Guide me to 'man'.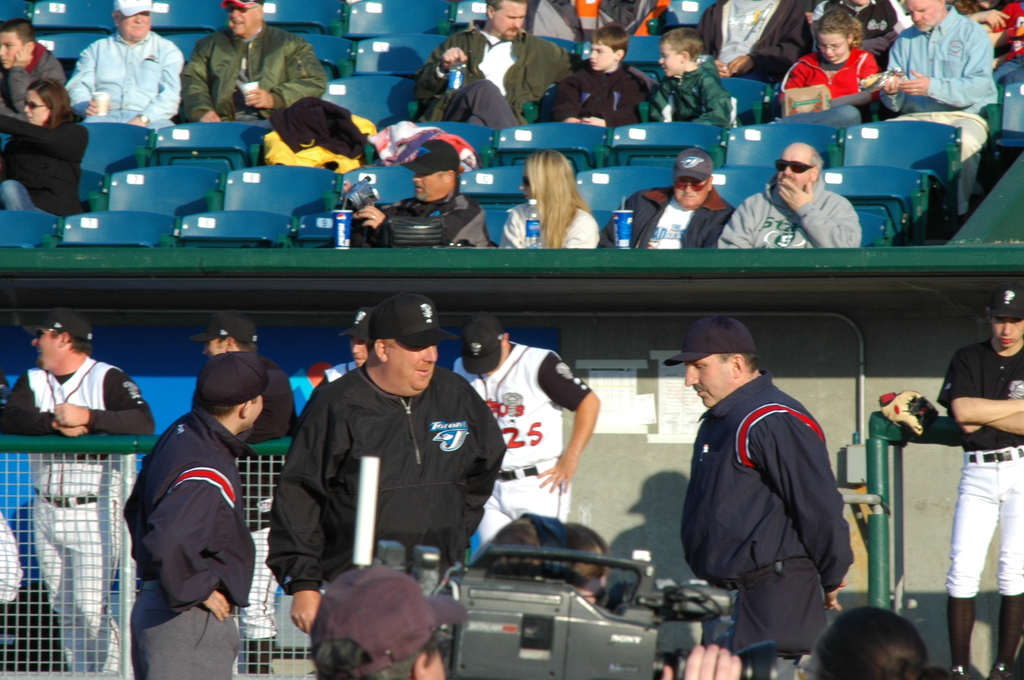
Guidance: 872, 0, 999, 216.
